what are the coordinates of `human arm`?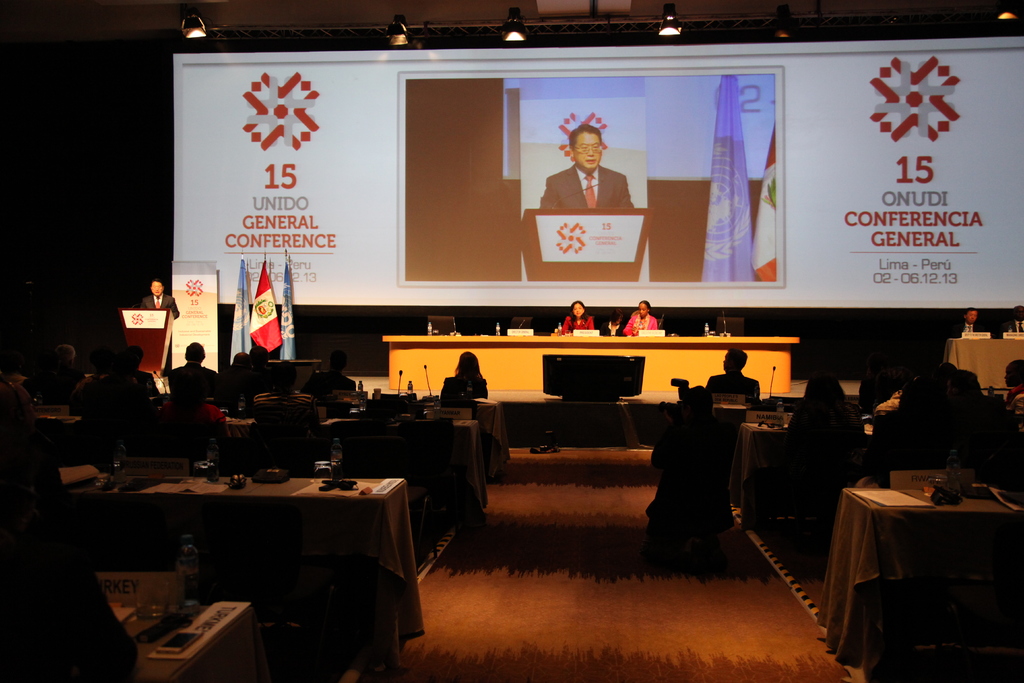
x1=788 y1=400 x2=804 y2=432.
